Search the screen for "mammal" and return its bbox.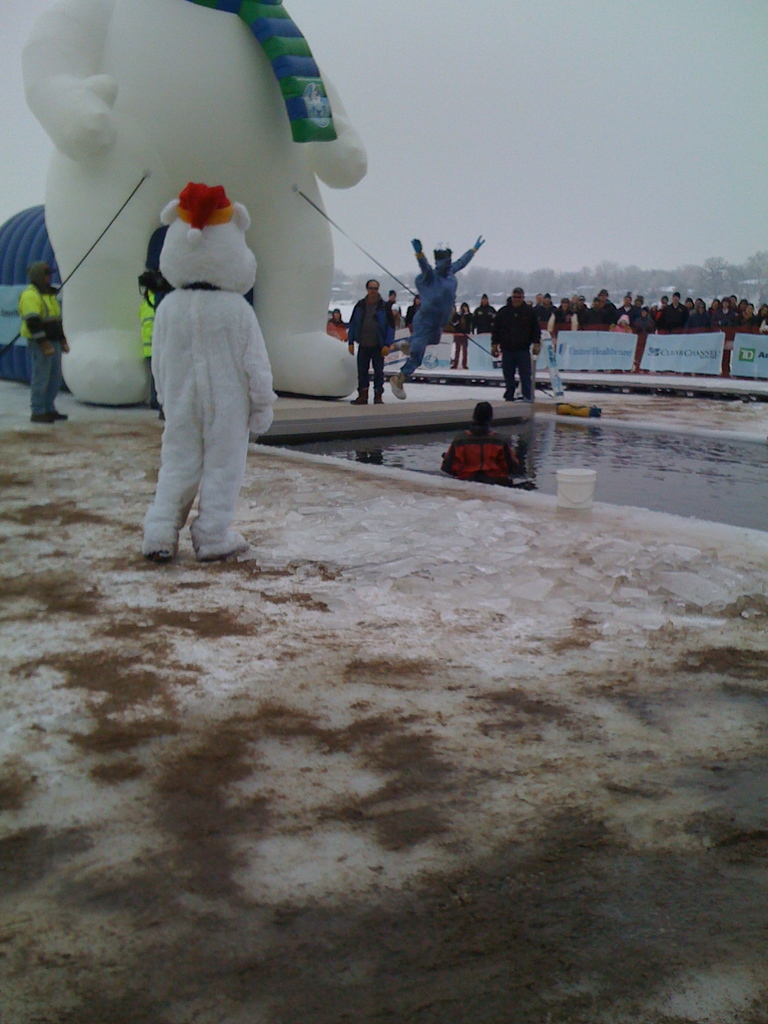
Found: [left=335, top=309, right=348, bottom=325].
